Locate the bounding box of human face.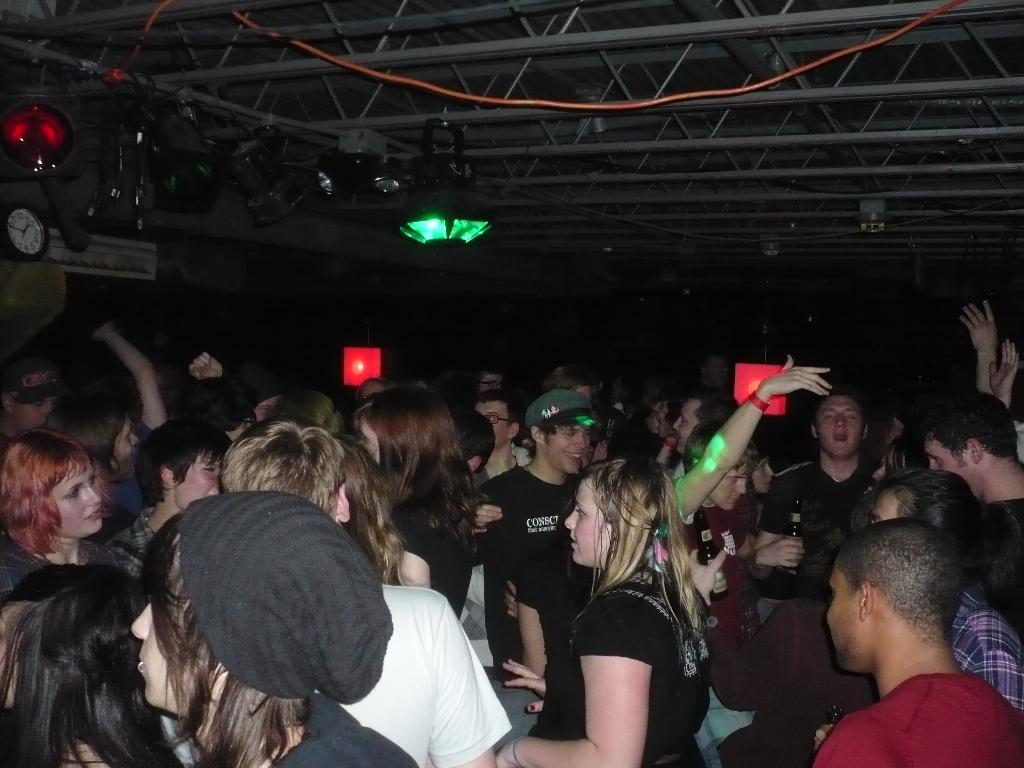
Bounding box: locate(54, 468, 102, 537).
